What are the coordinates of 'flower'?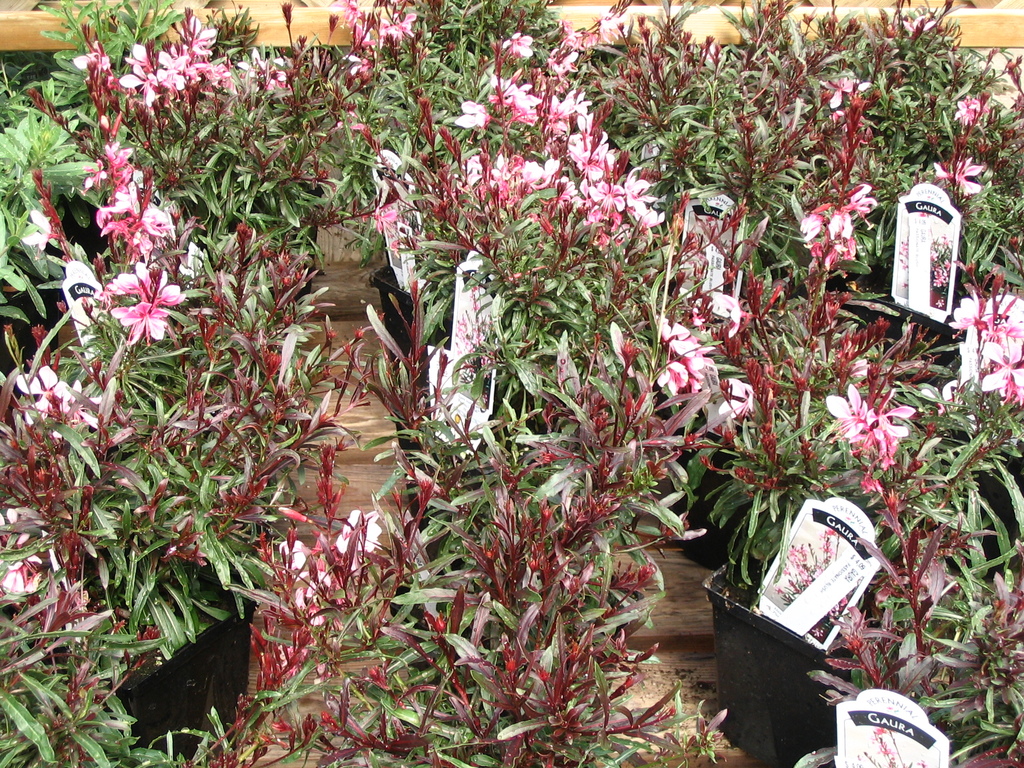
detection(99, 262, 191, 315).
